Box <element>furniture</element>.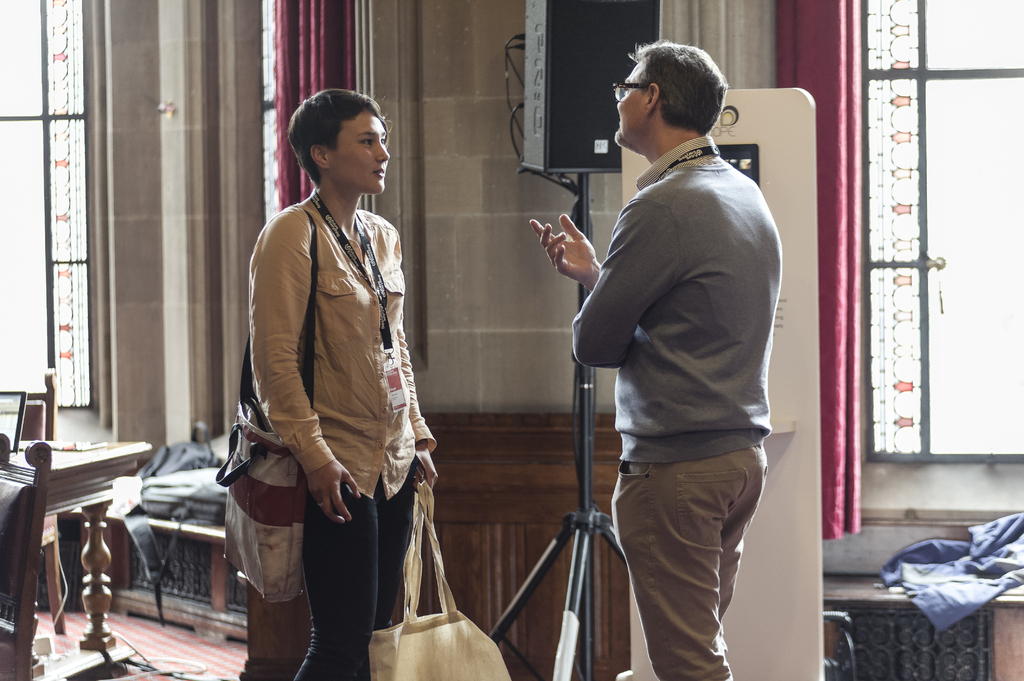
x1=824, y1=575, x2=1023, y2=680.
